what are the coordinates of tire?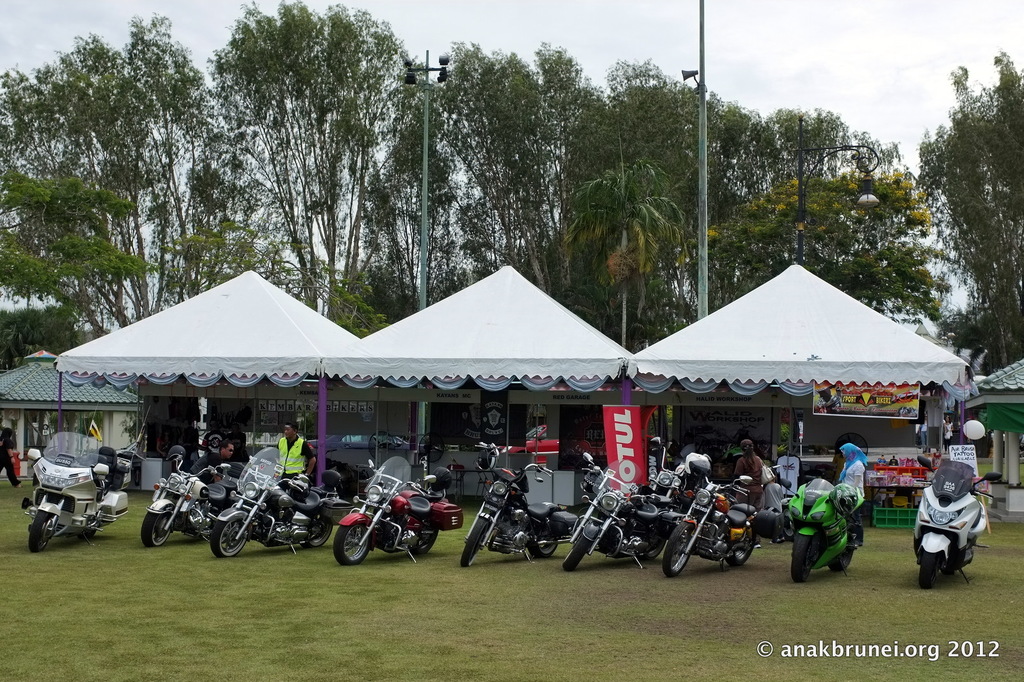
Rect(639, 526, 669, 559).
